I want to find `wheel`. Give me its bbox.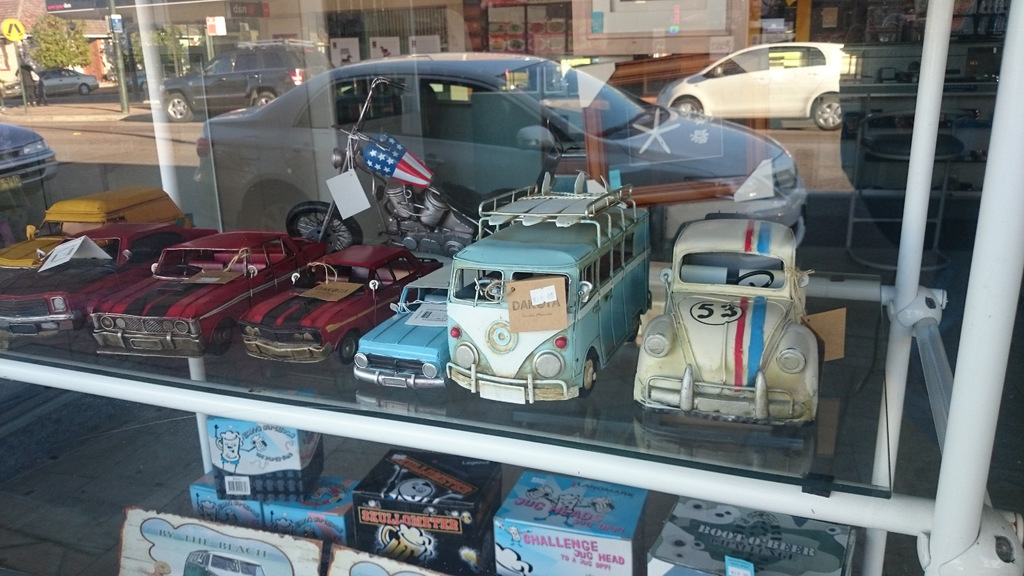
Rect(673, 95, 703, 115).
